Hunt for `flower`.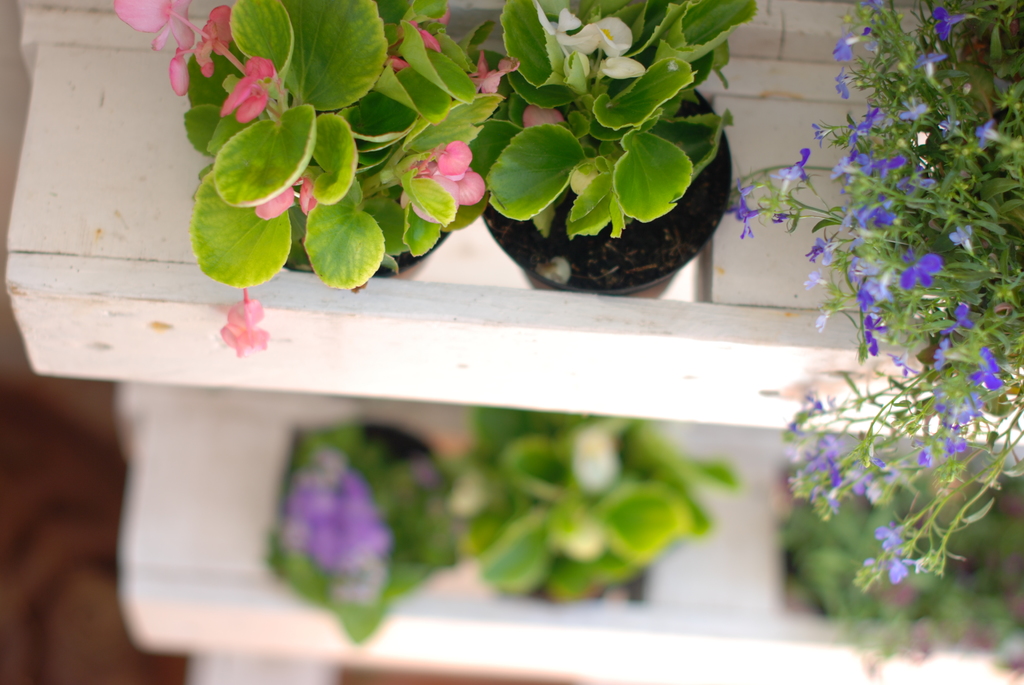
Hunted down at 791/148/810/179.
